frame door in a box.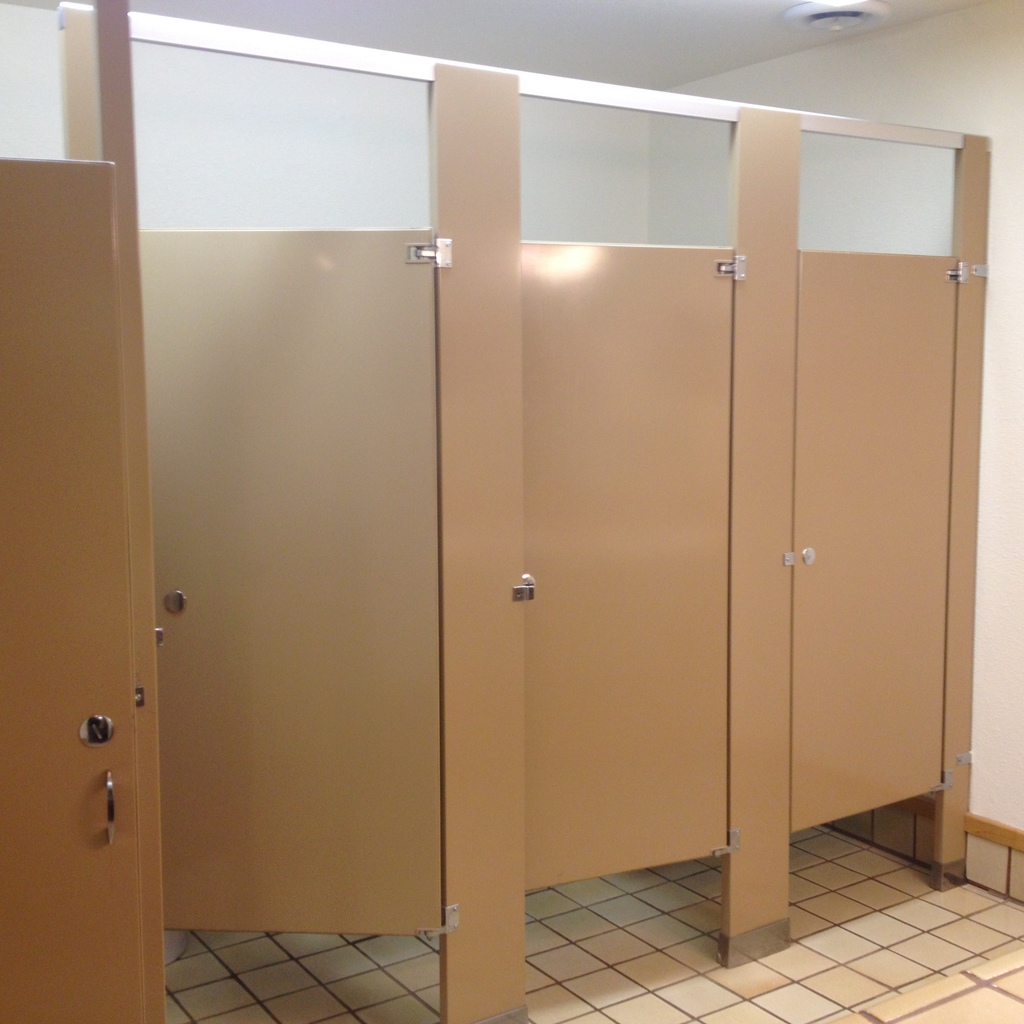
[x1=780, y1=248, x2=960, y2=829].
